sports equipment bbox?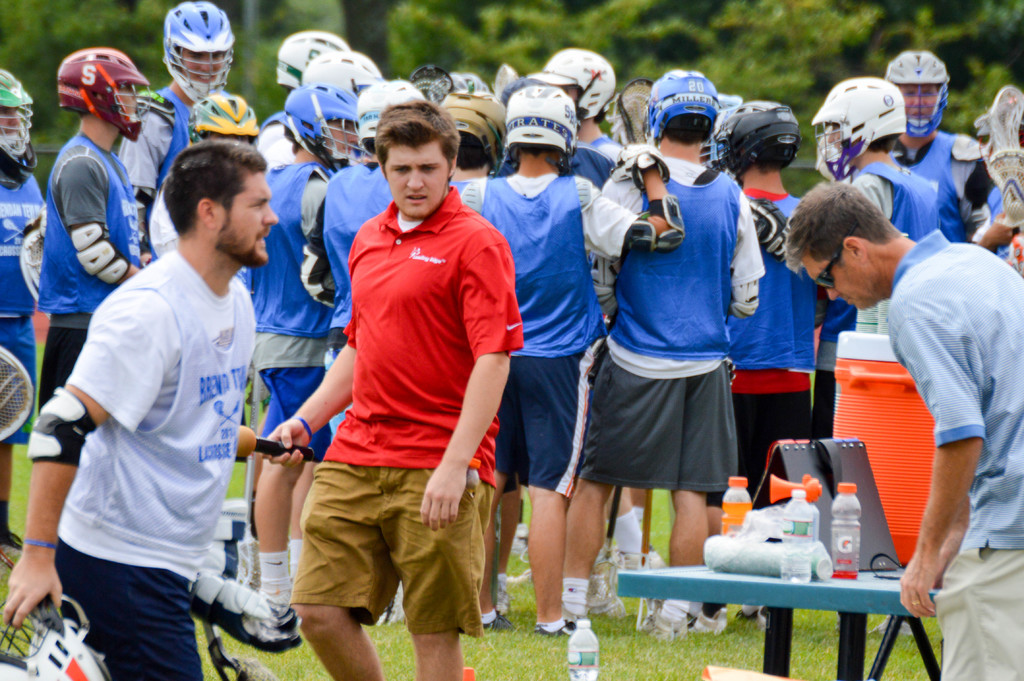
left=193, top=81, right=257, bottom=151
